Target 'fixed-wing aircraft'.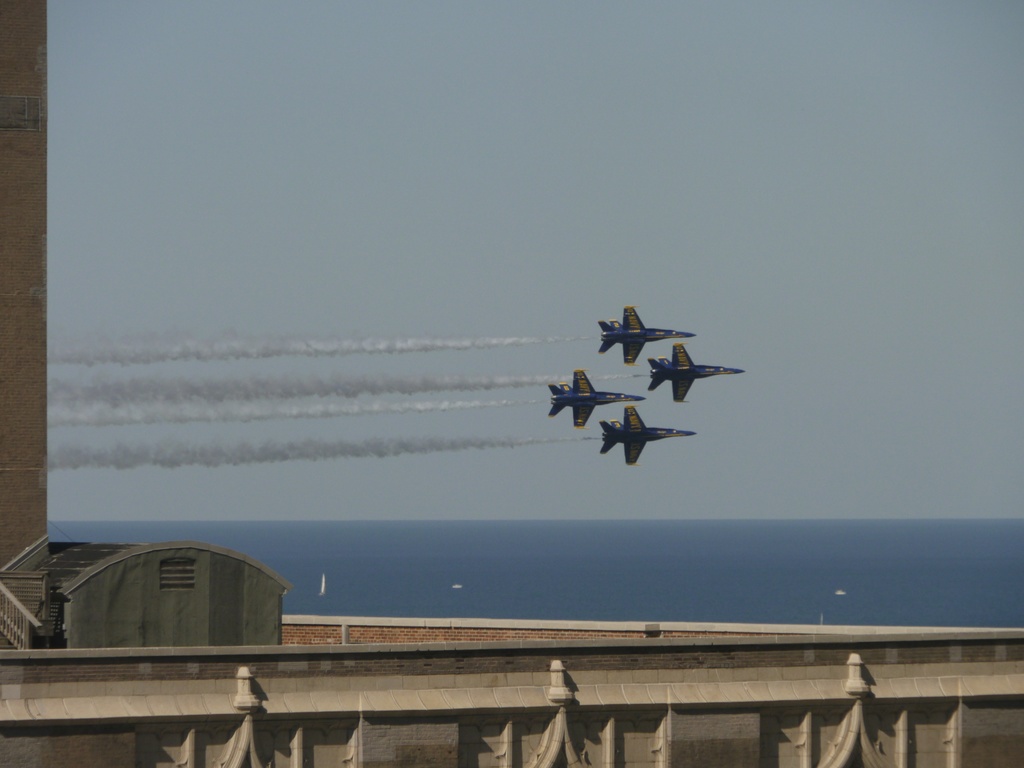
Target region: <bbox>602, 406, 694, 457</bbox>.
